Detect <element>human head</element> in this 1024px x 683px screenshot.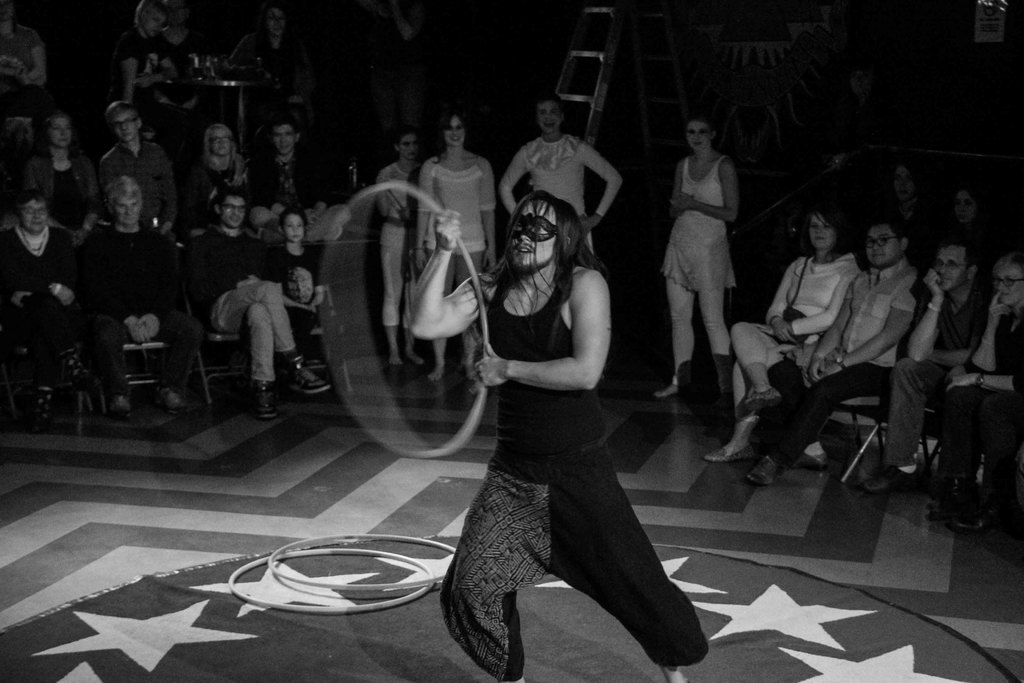
Detection: bbox=(105, 98, 141, 142).
